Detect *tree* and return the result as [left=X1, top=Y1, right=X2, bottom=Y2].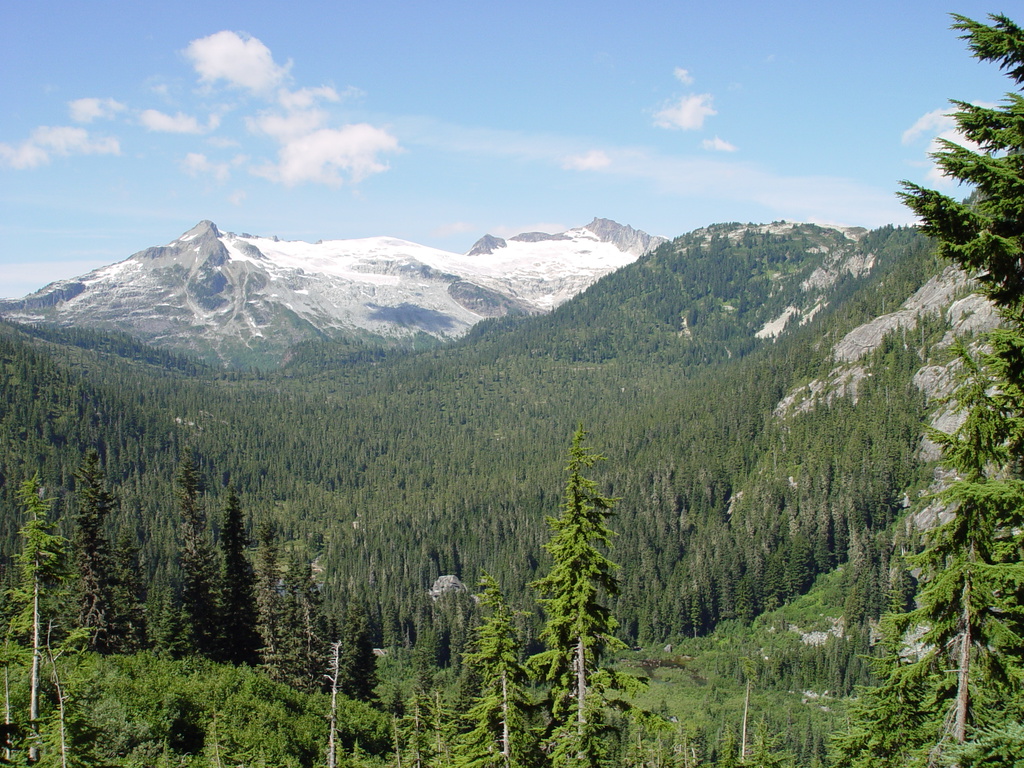
[left=5, top=470, right=81, bottom=767].
